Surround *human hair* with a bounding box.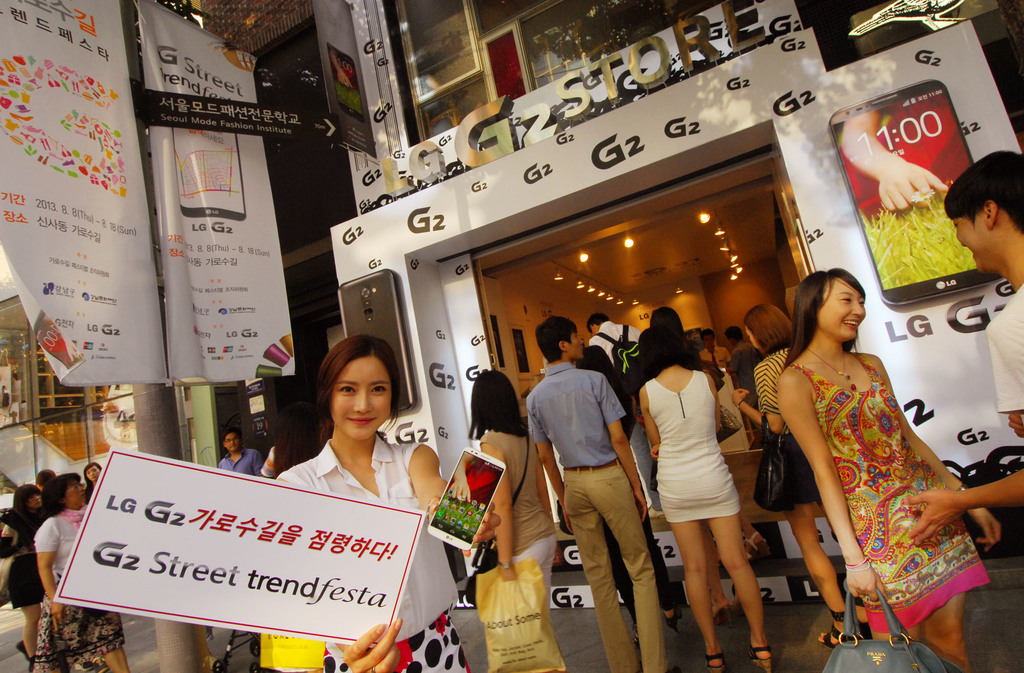
locate(651, 306, 684, 338).
